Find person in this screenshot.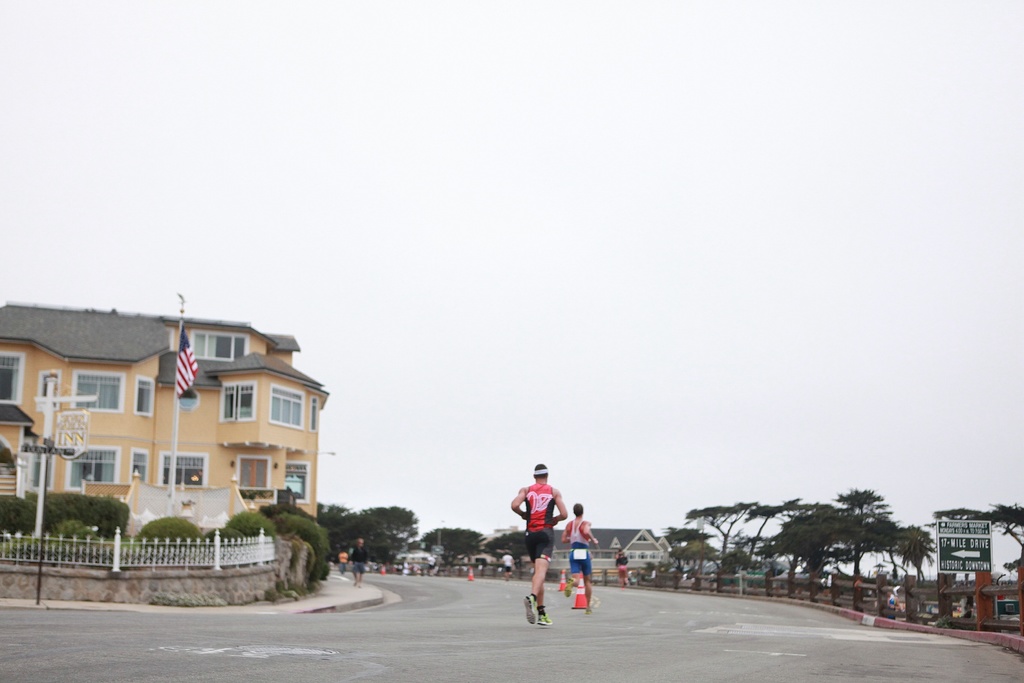
The bounding box for person is (x1=515, y1=464, x2=572, y2=636).
